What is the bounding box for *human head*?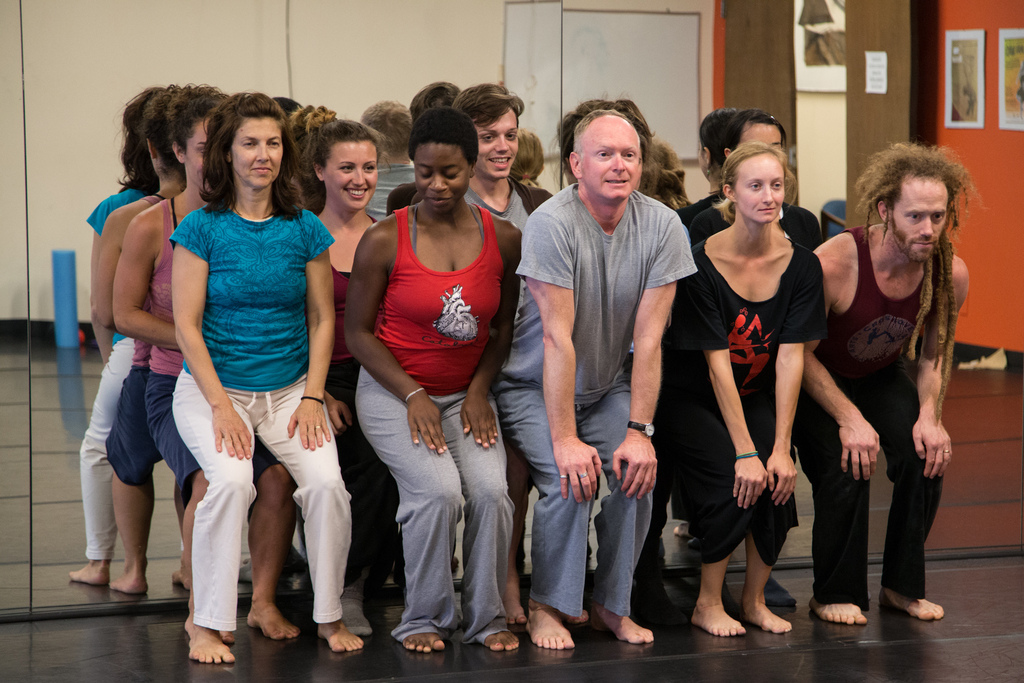
(left=861, top=147, right=977, bottom=262).
